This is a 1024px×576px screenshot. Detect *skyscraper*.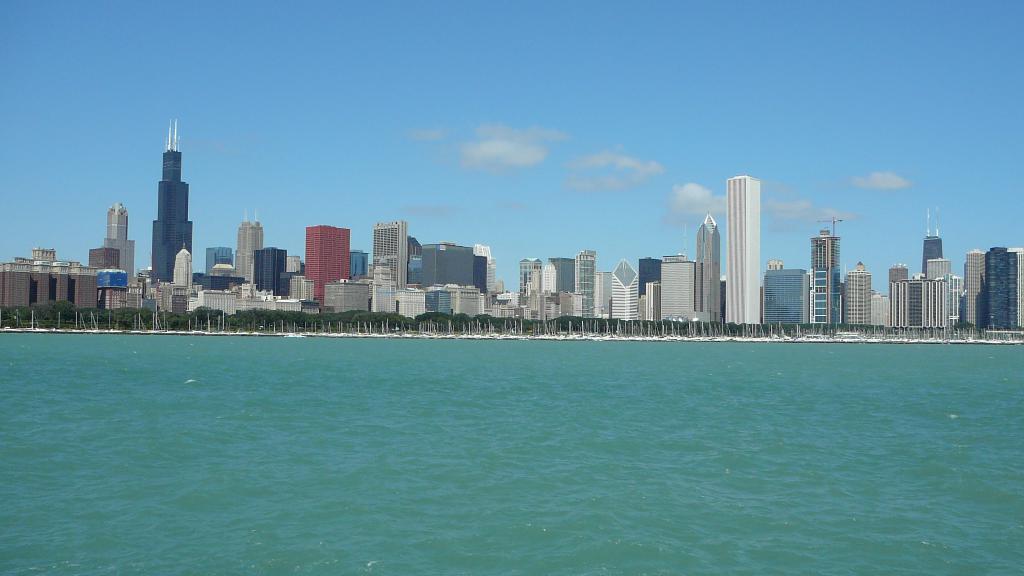
Rect(611, 260, 639, 318).
